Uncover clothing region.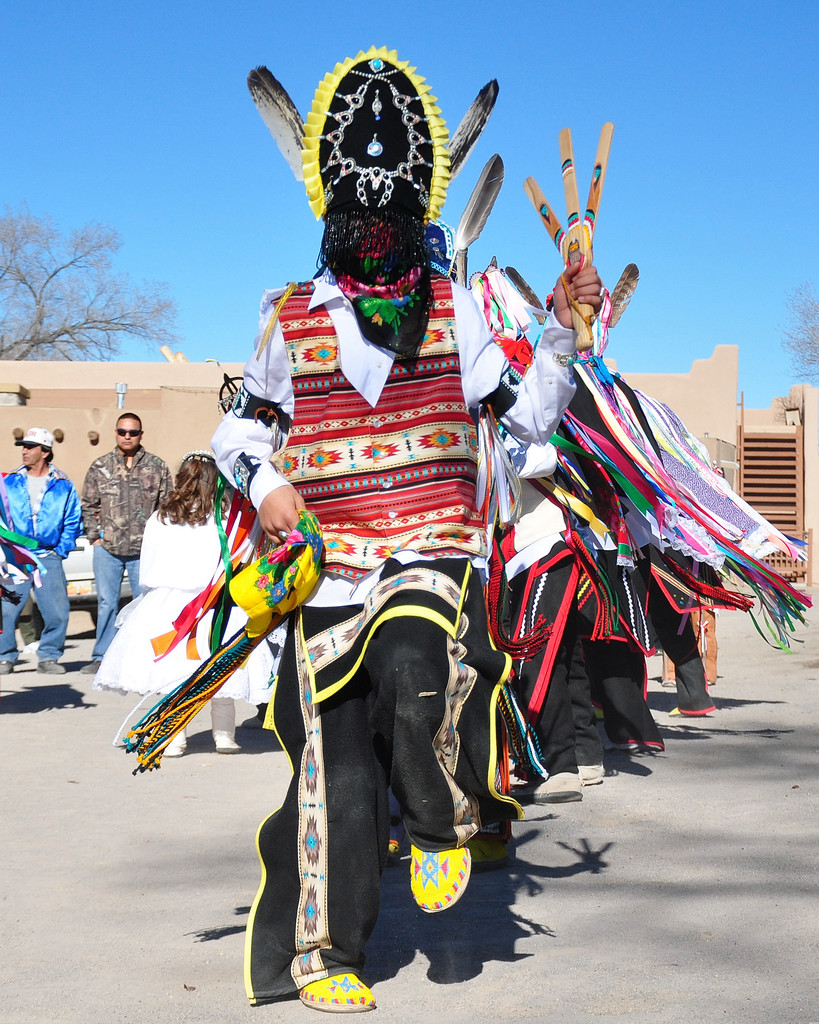
Uncovered: (x1=76, y1=444, x2=170, y2=659).
